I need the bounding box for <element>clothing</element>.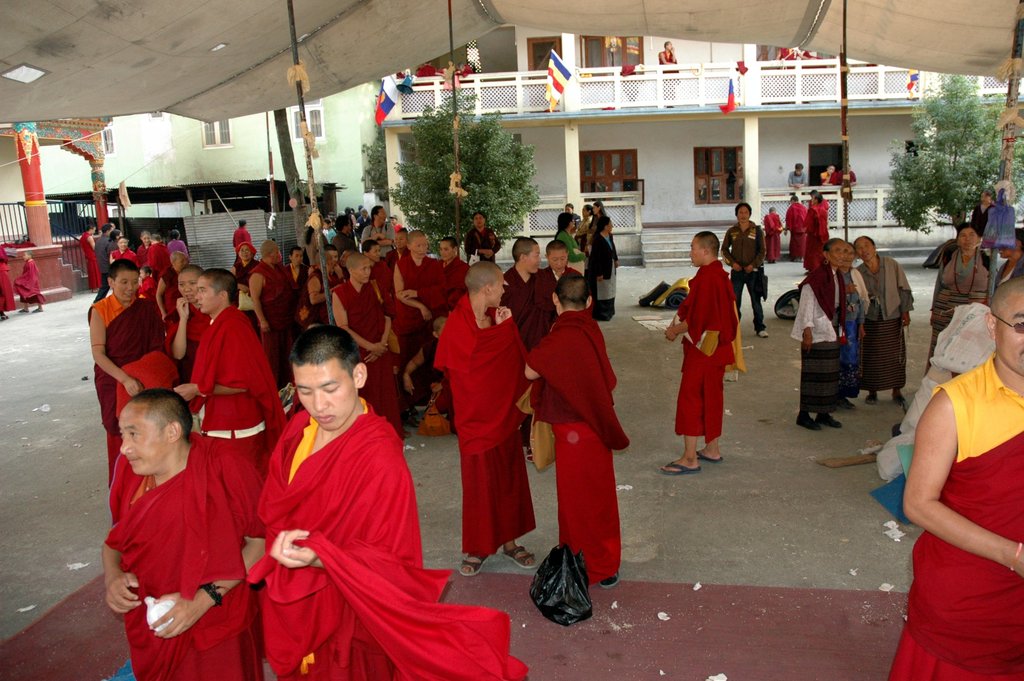
Here it is: 809,204,826,261.
